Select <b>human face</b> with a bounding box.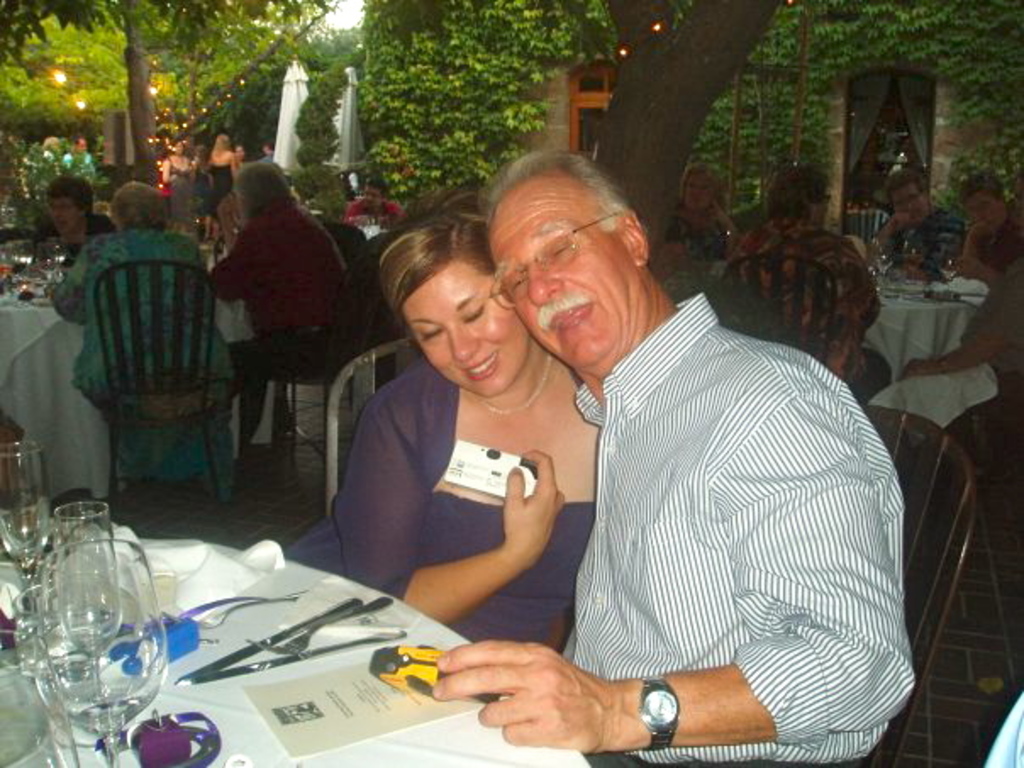
<box>407,273,524,398</box>.
